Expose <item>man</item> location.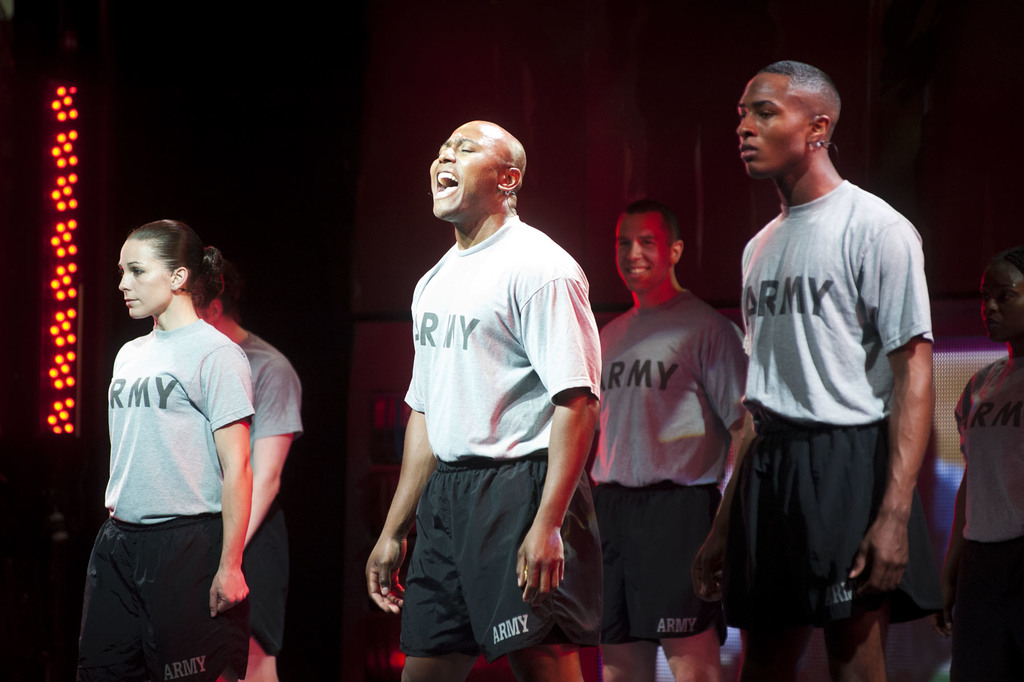
Exposed at 356 81 597 681.
